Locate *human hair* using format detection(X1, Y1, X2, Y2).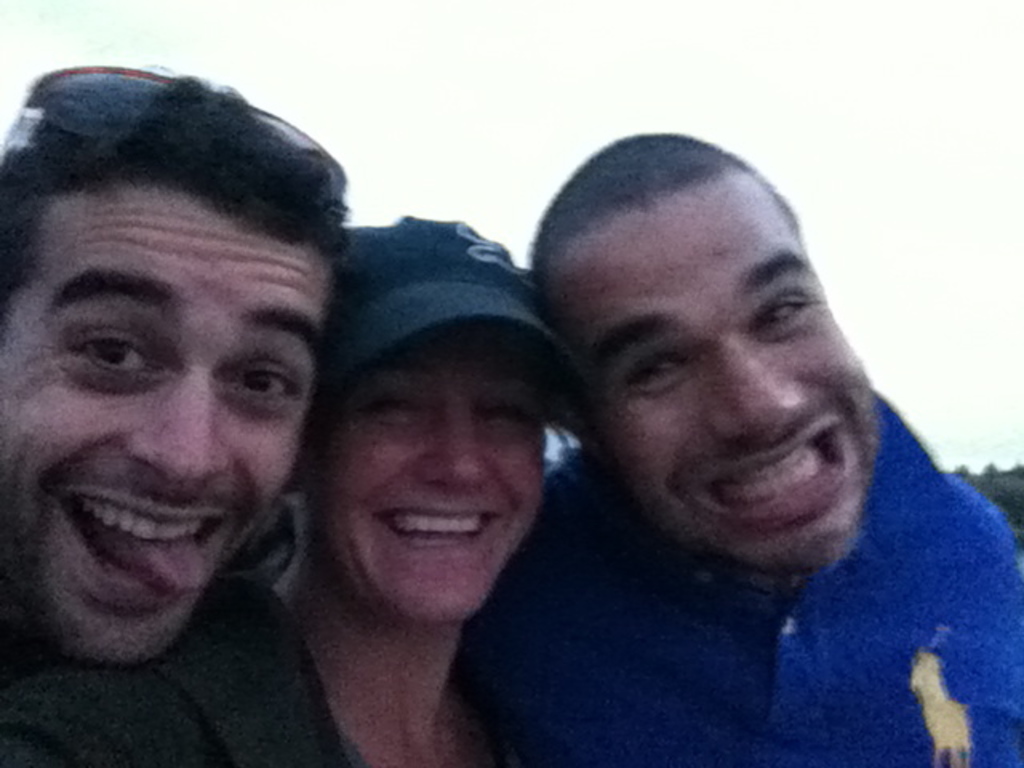
detection(0, 77, 350, 352).
